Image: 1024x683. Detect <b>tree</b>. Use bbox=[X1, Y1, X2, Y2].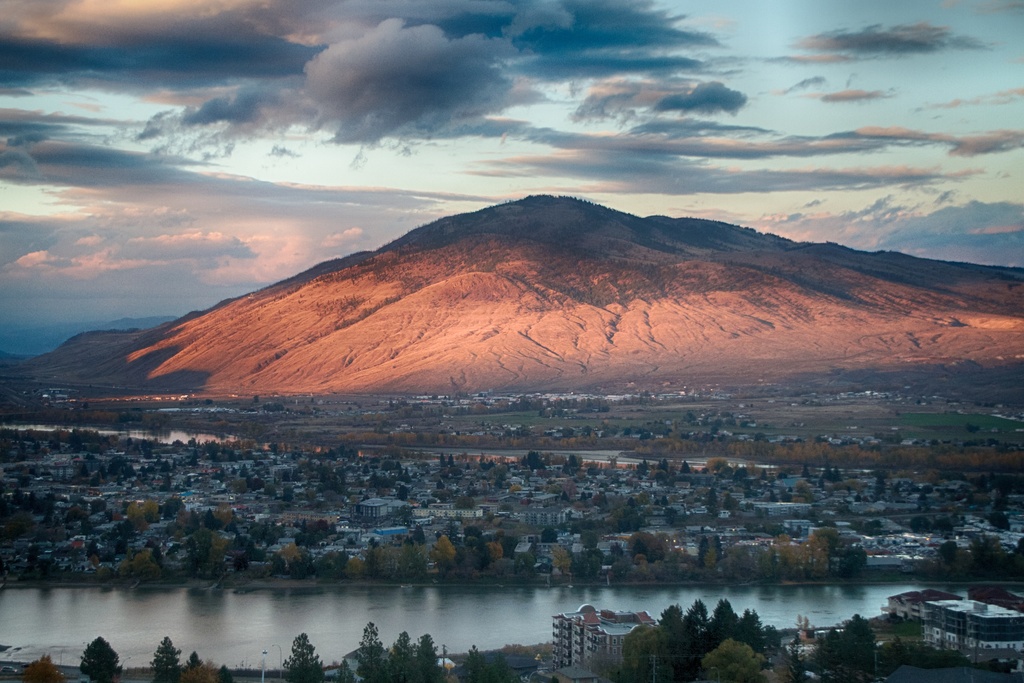
bbox=[26, 643, 70, 682].
